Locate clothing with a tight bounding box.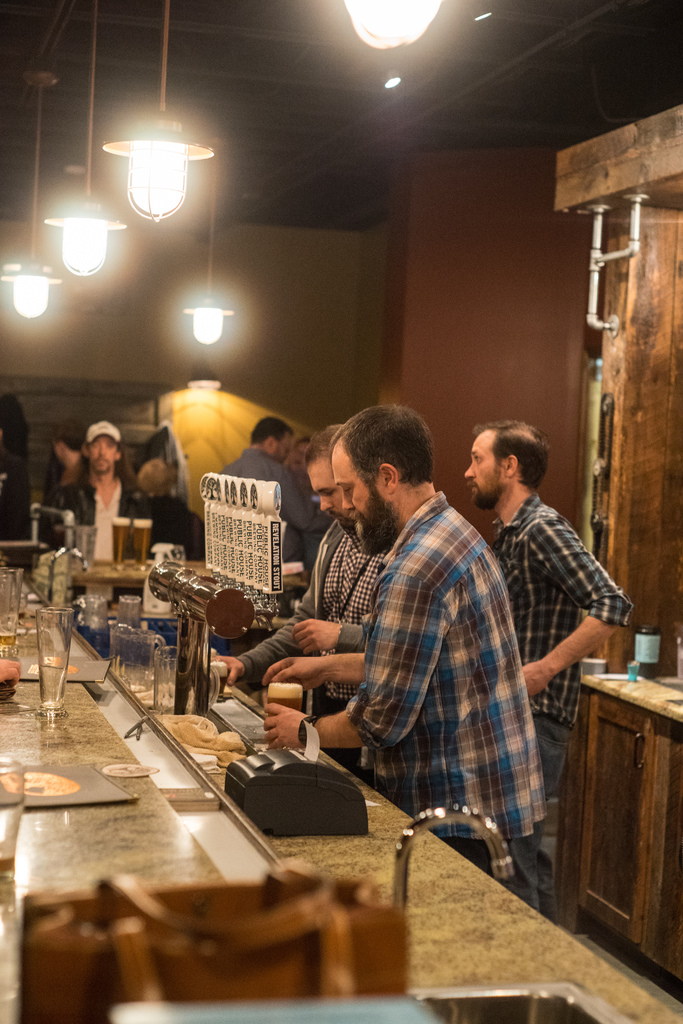
(216, 451, 327, 587).
